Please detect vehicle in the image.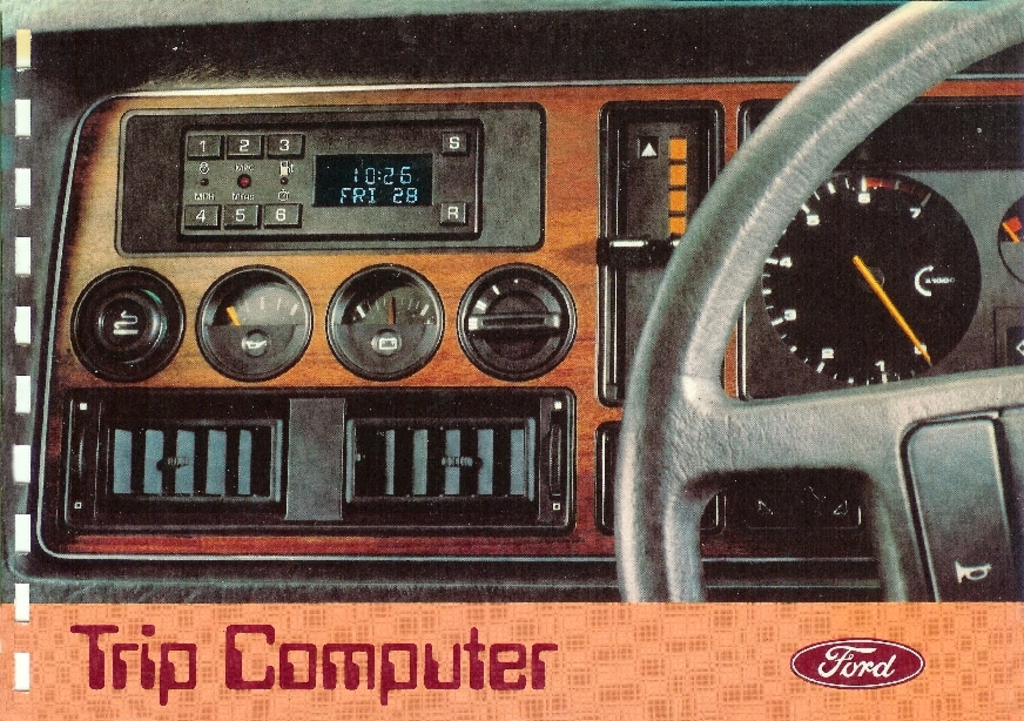
0, 73, 995, 674.
